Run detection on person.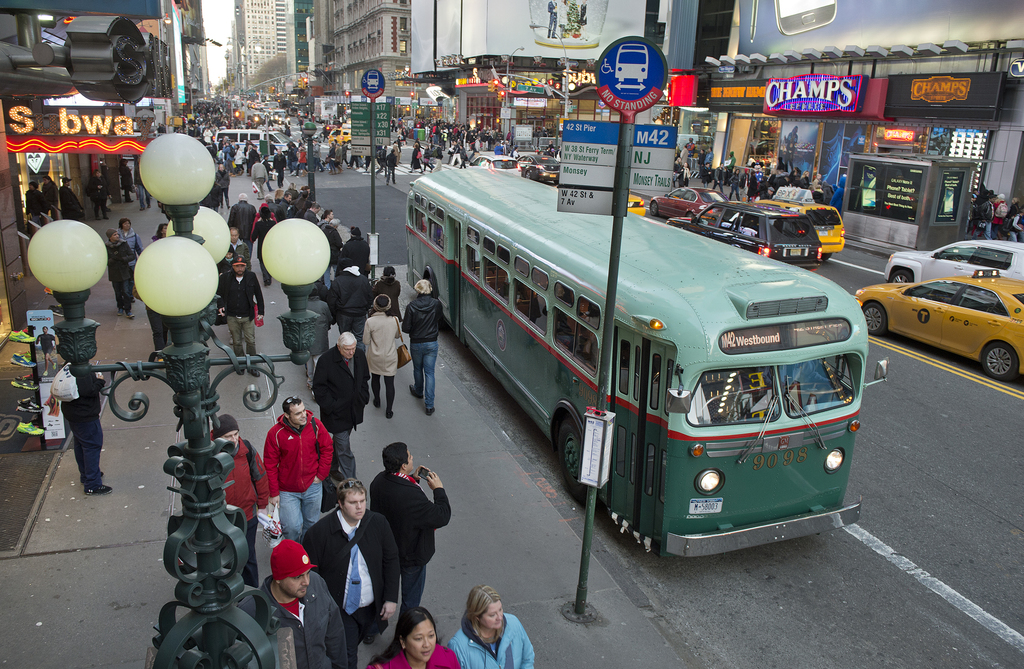
Result: region(674, 157, 680, 186).
